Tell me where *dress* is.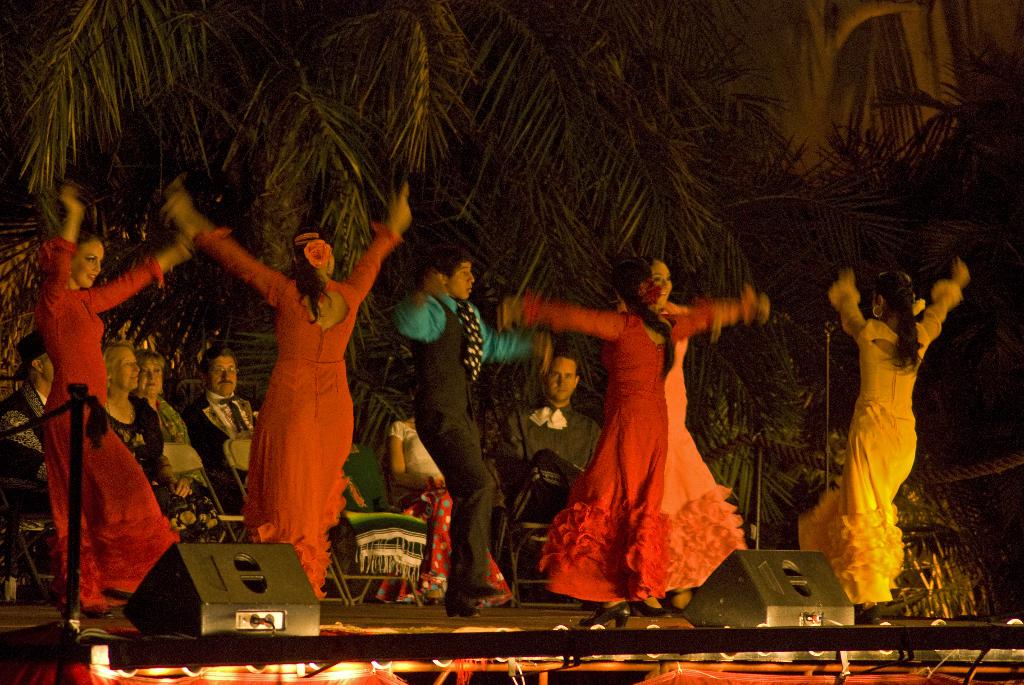
*dress* is at detection(795, 267, 965, 607).
